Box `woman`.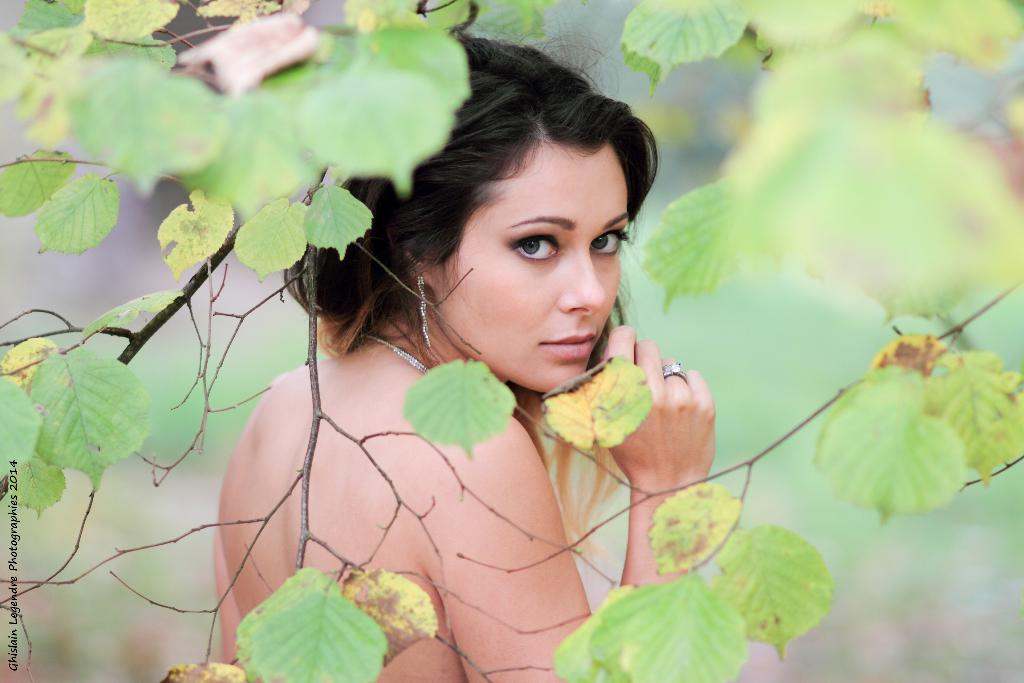
locate(191, 41, 769, 673).
